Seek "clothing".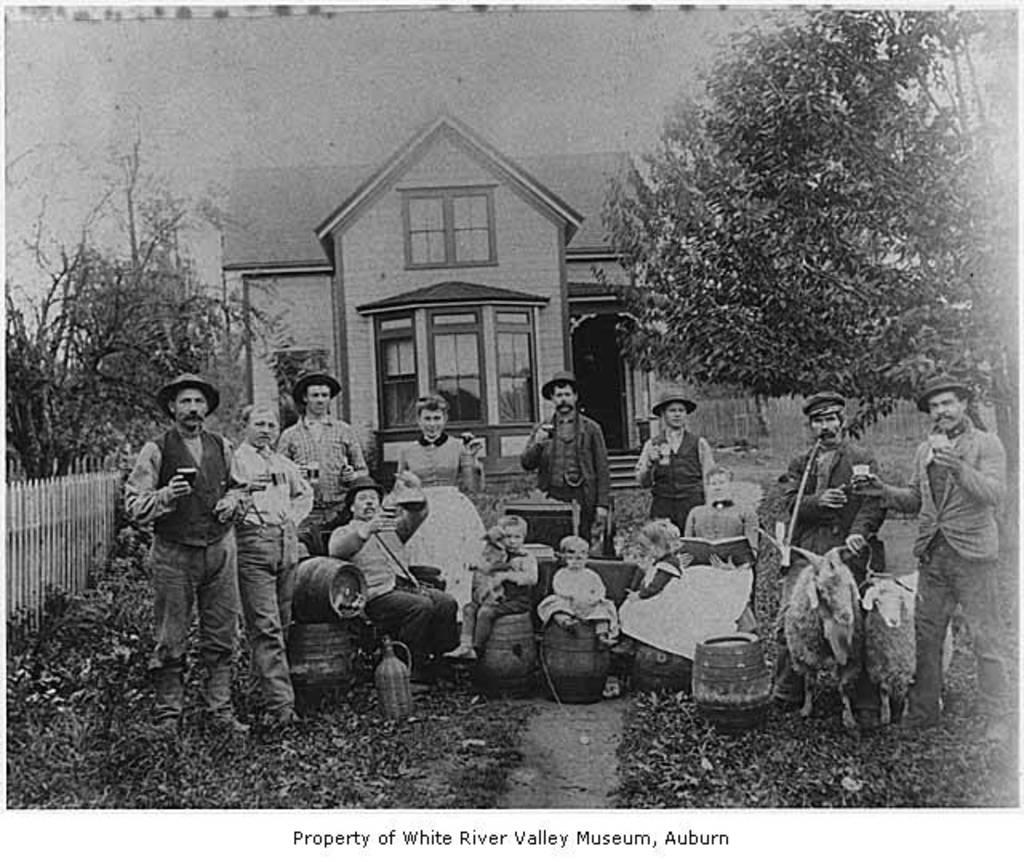
x1=234, y1=441, x2=315, y2=680.
